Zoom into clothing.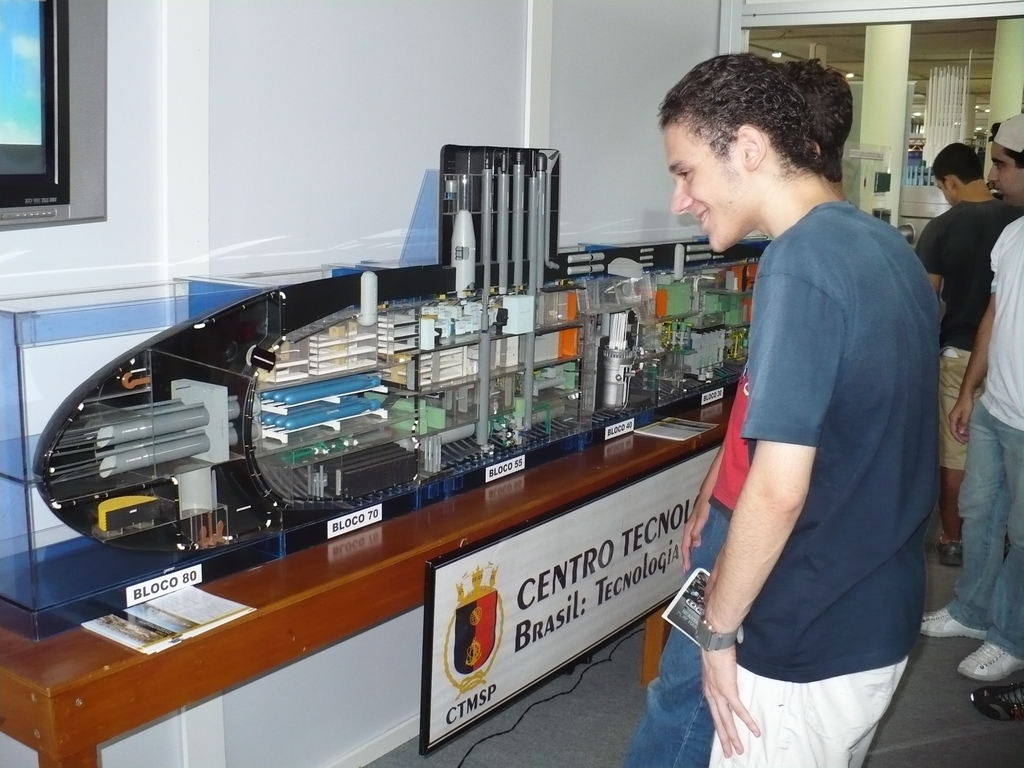
Zoom target: x1=913, y1=198, x2=1023, y2=471.
